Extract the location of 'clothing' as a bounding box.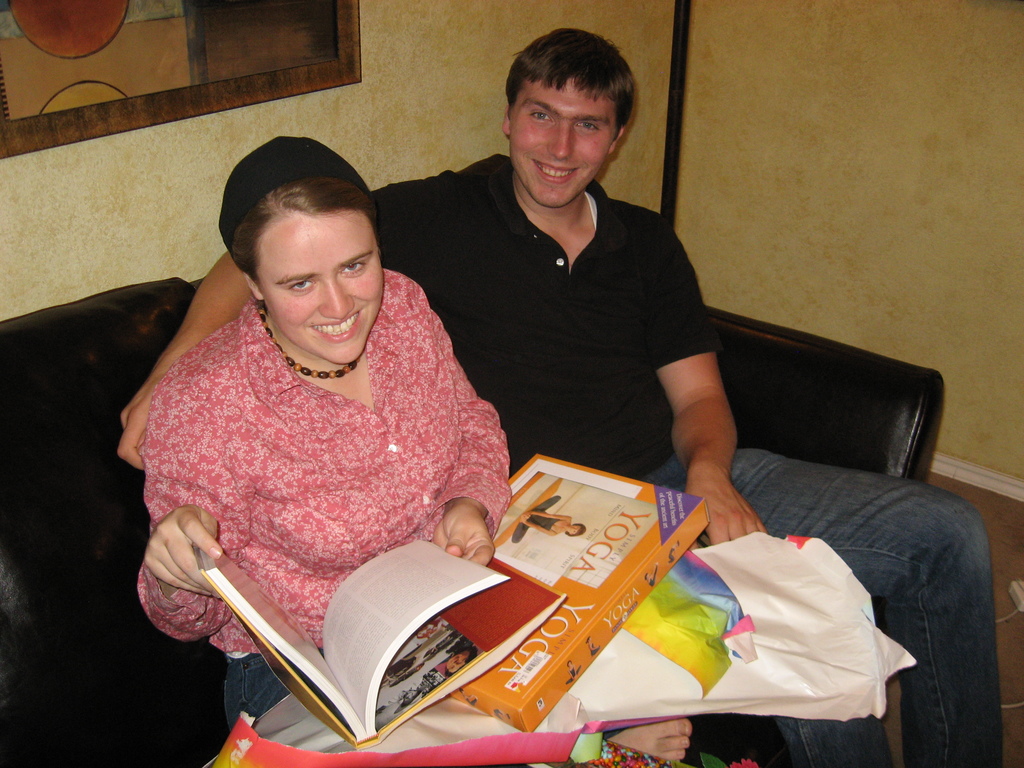
x1=355 y1=148 x2=1009 y2=767.
